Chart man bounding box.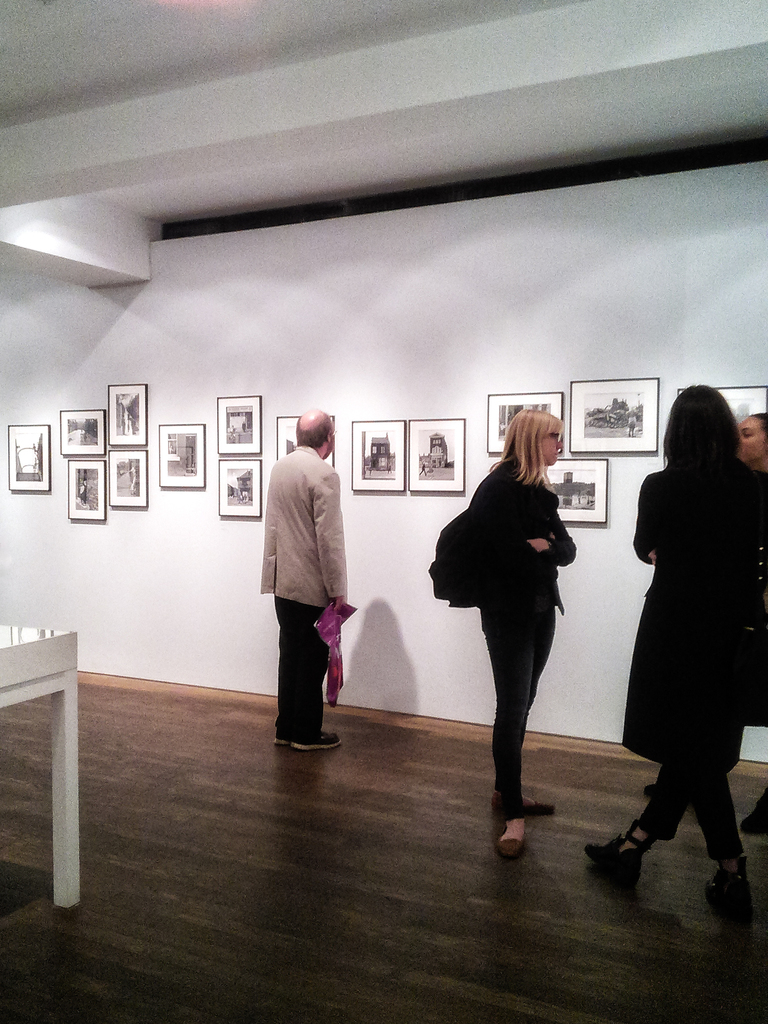
Charted: 255 412 348 746.
